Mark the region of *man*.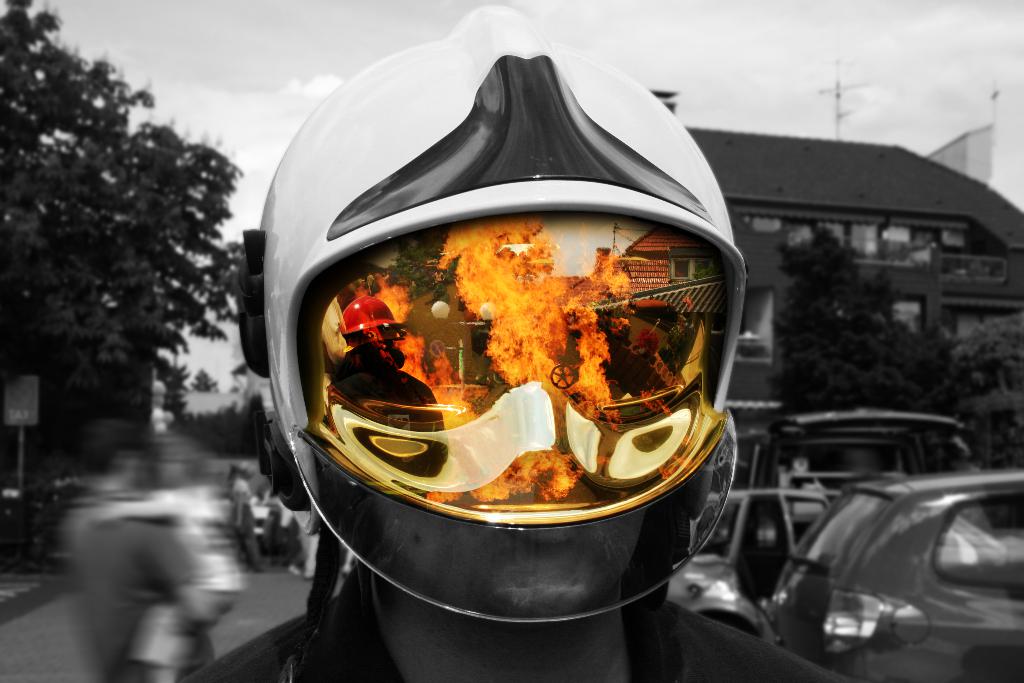
Region: [193, 0, 854, 682].
